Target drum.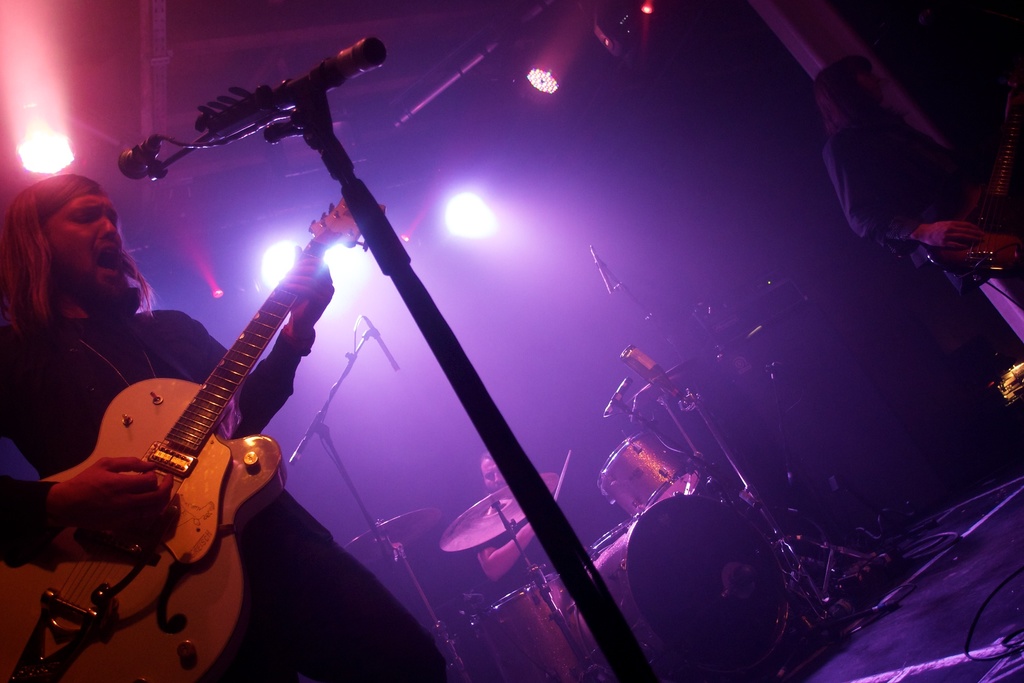
Target region: l=477, t=571, r=589, b=682.
